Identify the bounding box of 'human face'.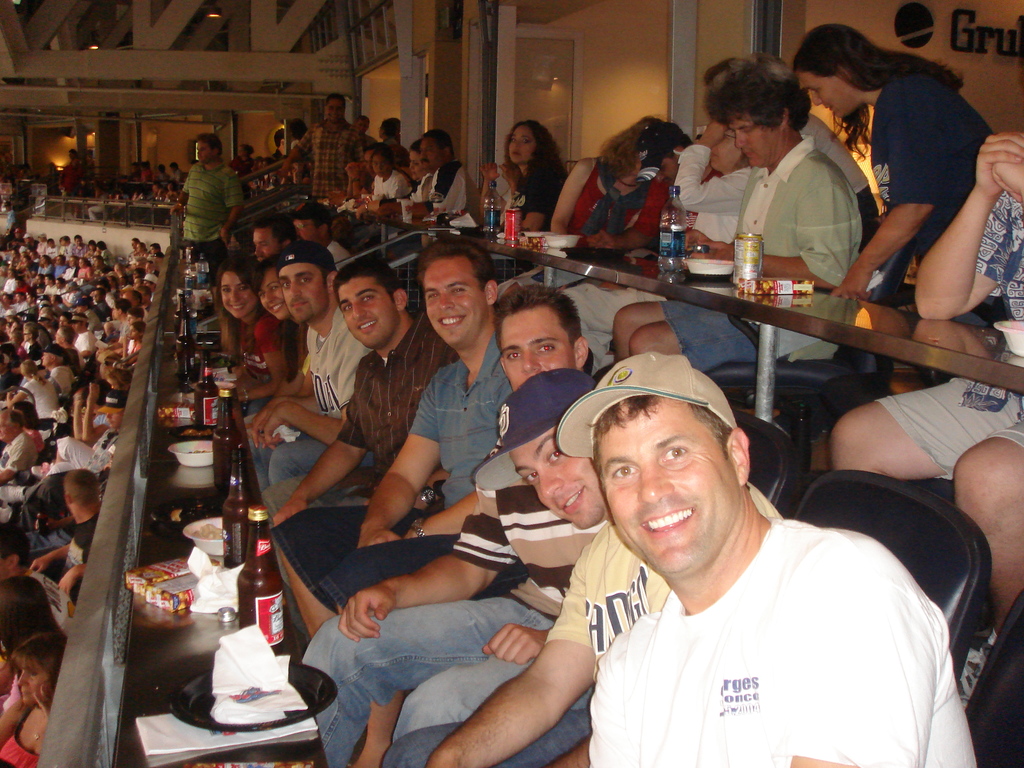
detection(509, 432, 604, 529).
